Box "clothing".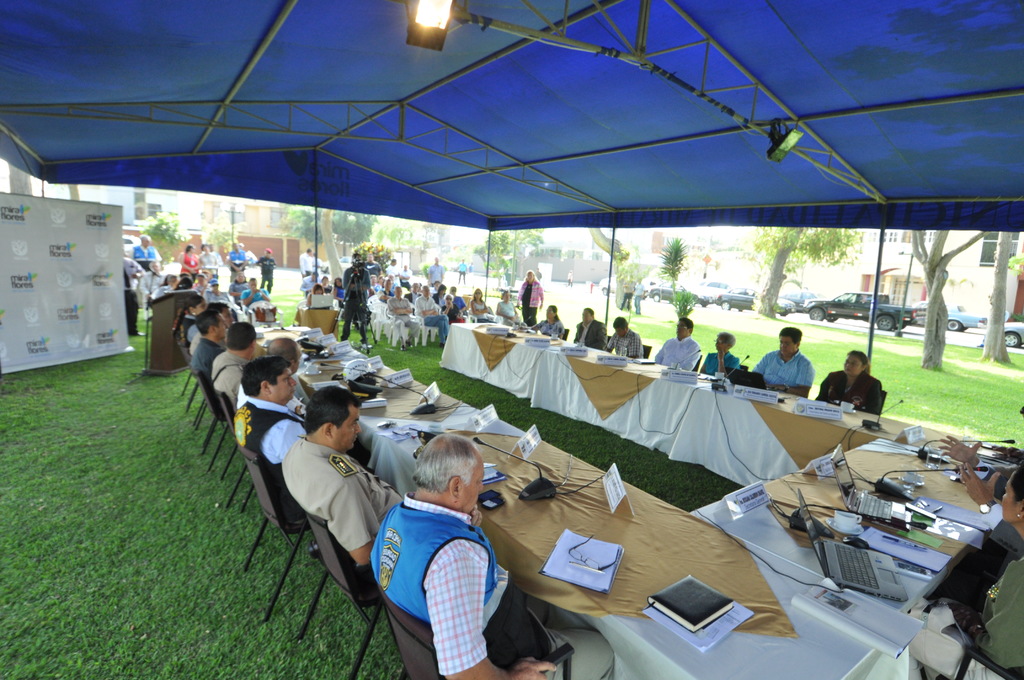
BBox(653, 339, 701, 373).
